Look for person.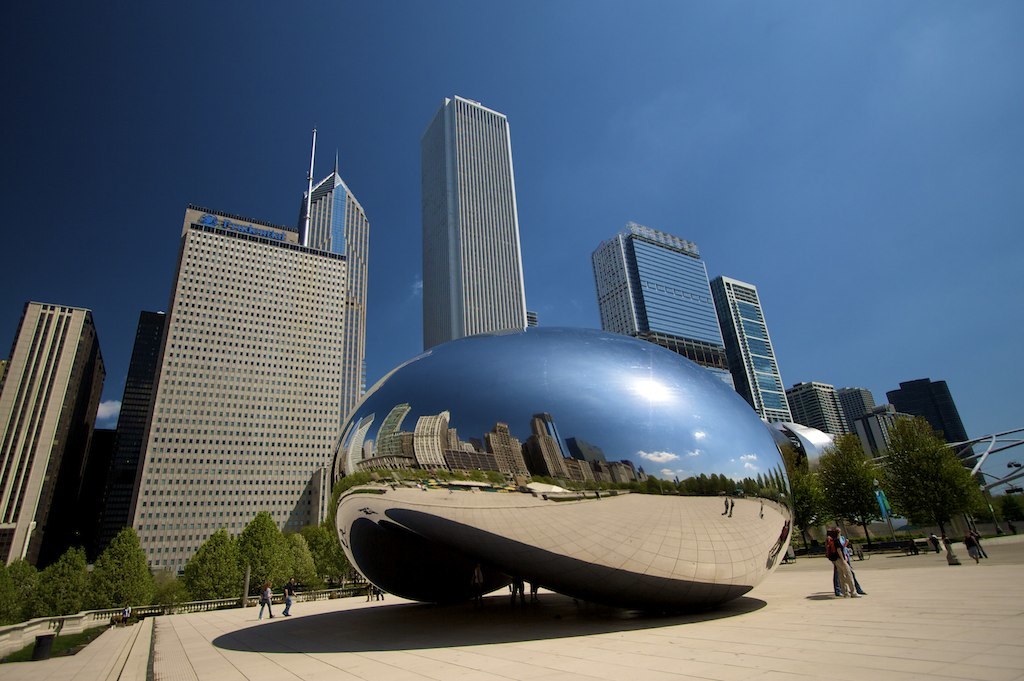
Found: {"left": 963, "top": 528, "right": 978, "bottom": 561}.
